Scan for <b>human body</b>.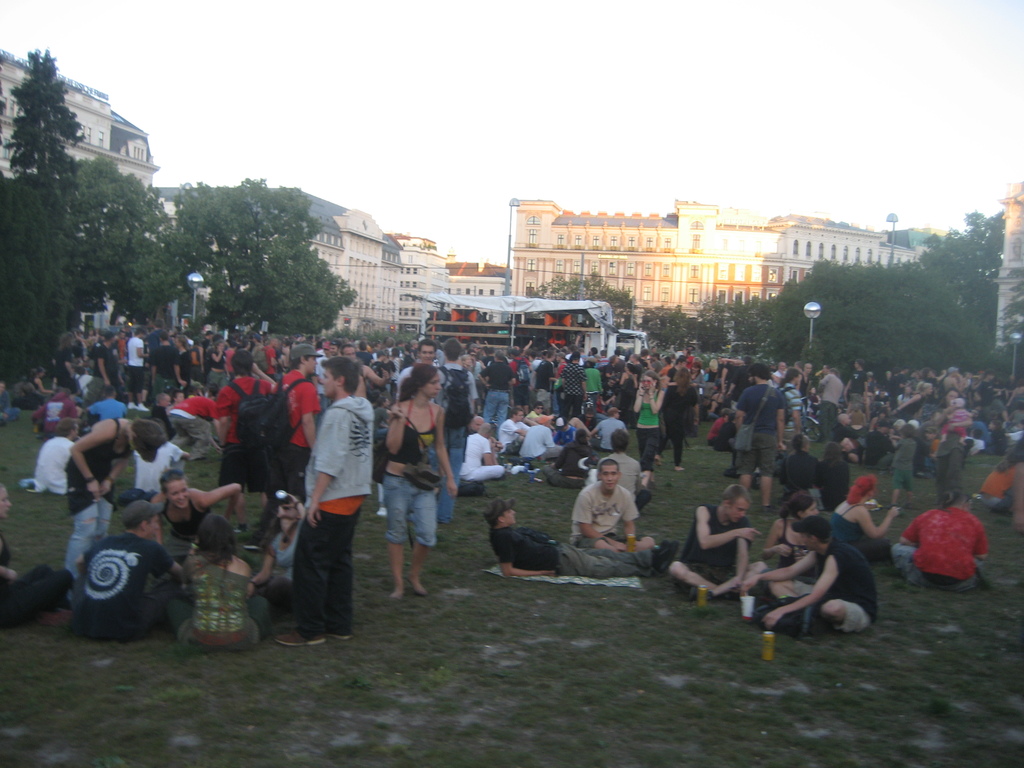
Scan result: (x1=126, y1=422, x2=179, y2=492).
